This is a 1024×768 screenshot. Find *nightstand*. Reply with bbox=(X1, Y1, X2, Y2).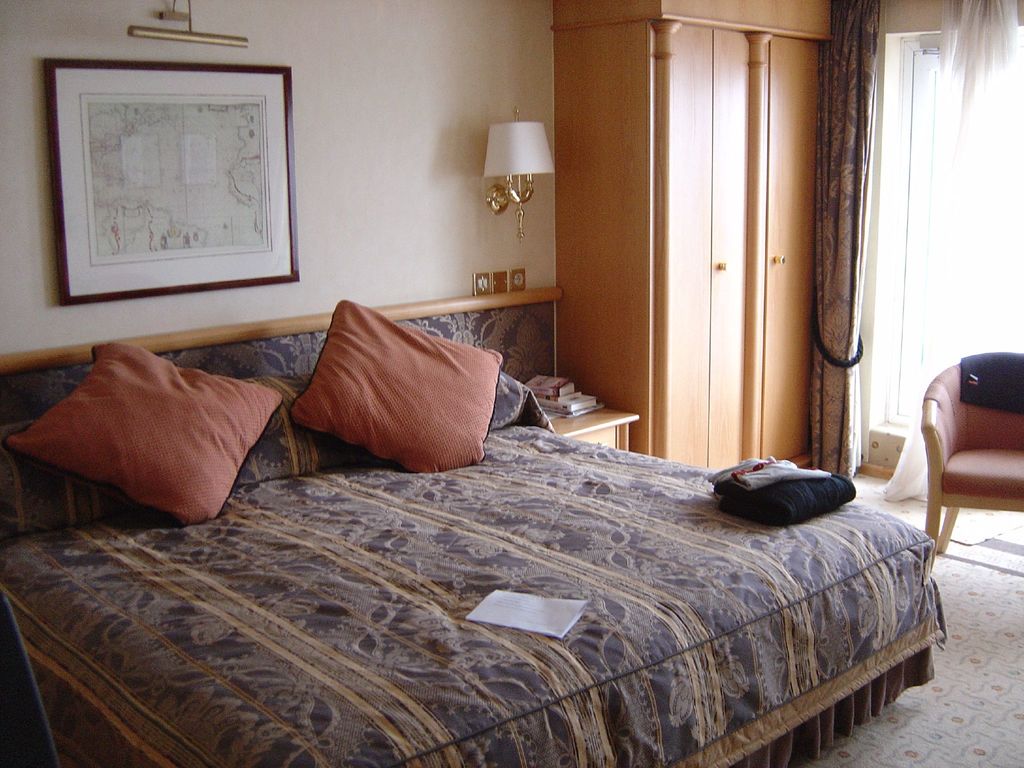
bbox=(548, 408, 637, 449).
